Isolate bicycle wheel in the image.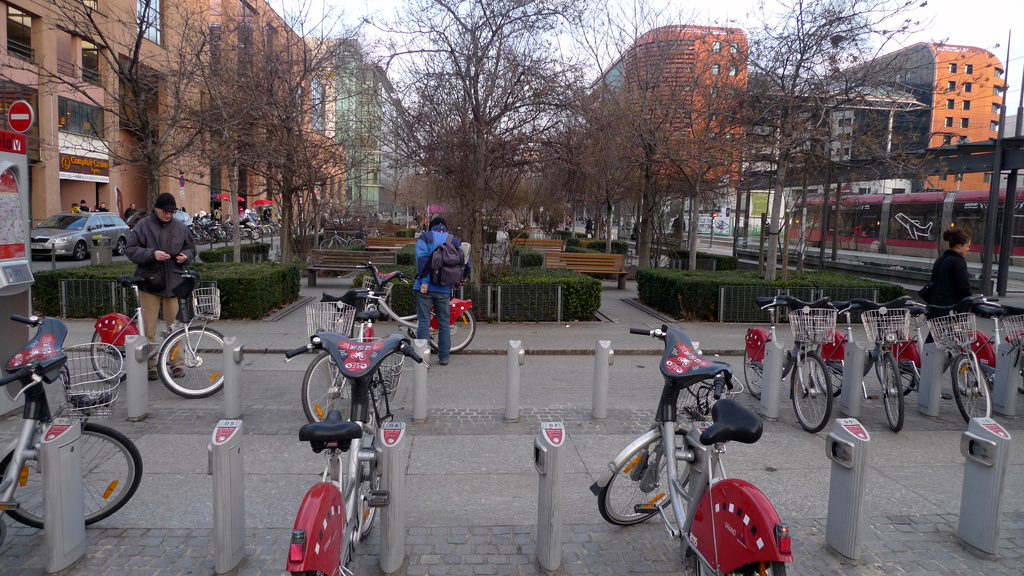
Isolated region: Rect(1, 419, 145, 531).
